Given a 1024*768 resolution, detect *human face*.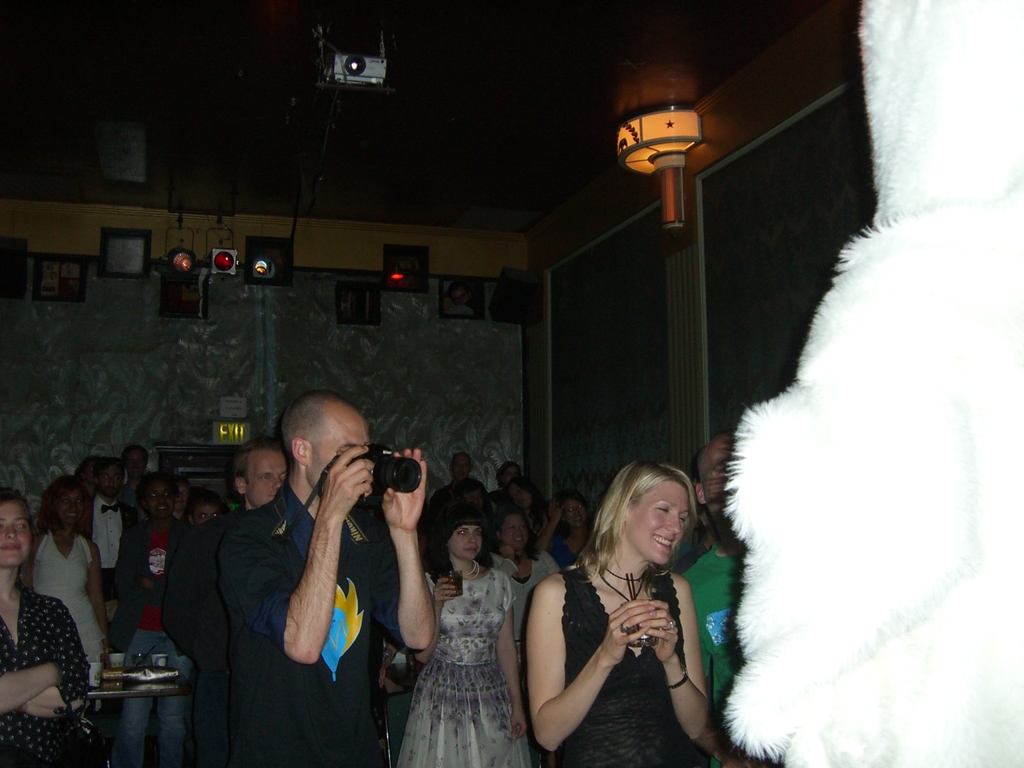
[x1=244, y1=449, x2=291, y2=506].
